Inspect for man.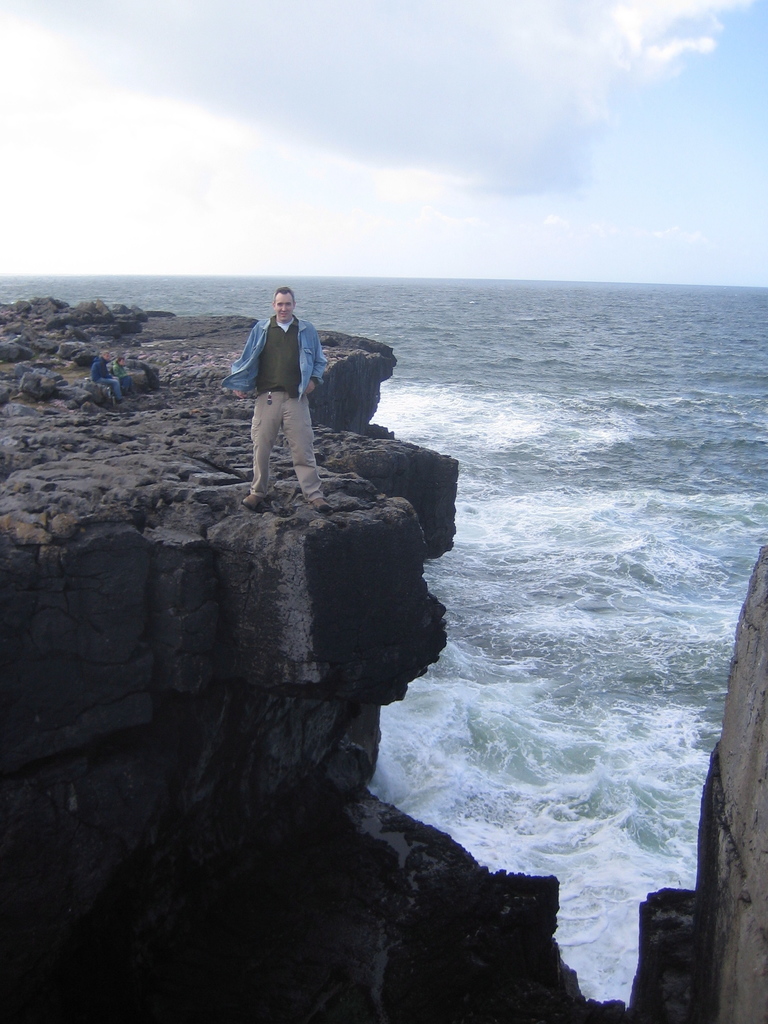
Inspection: (220, 274, 329, 508).
